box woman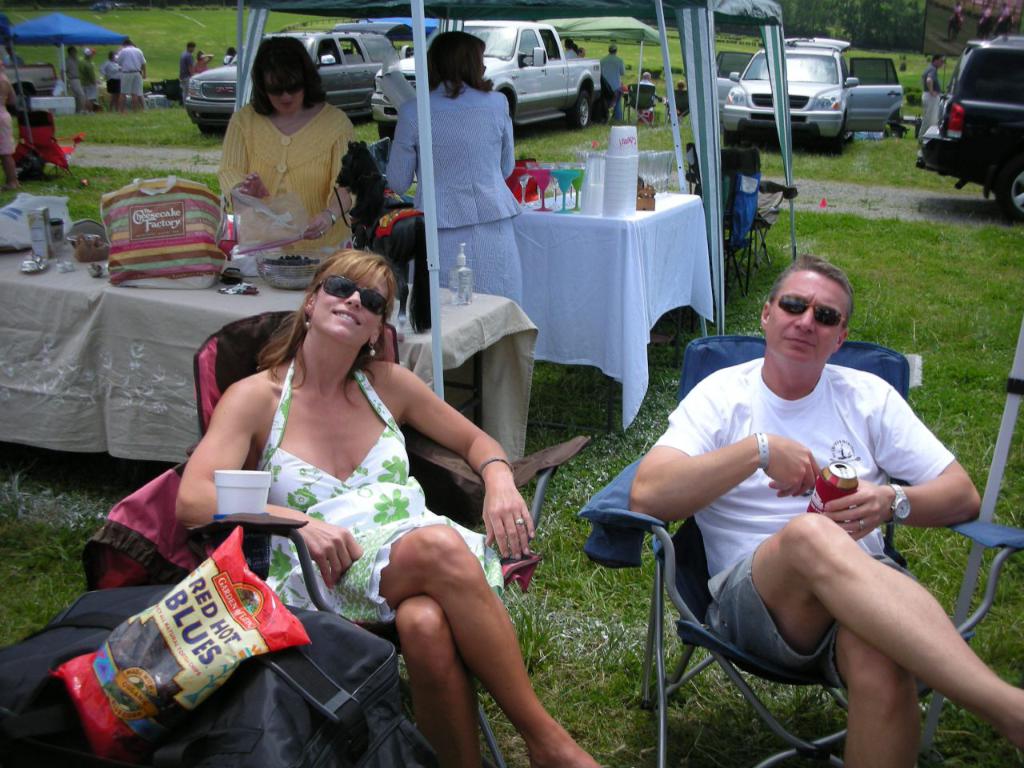
[left=219, top=31, right=357, bottom=253]
